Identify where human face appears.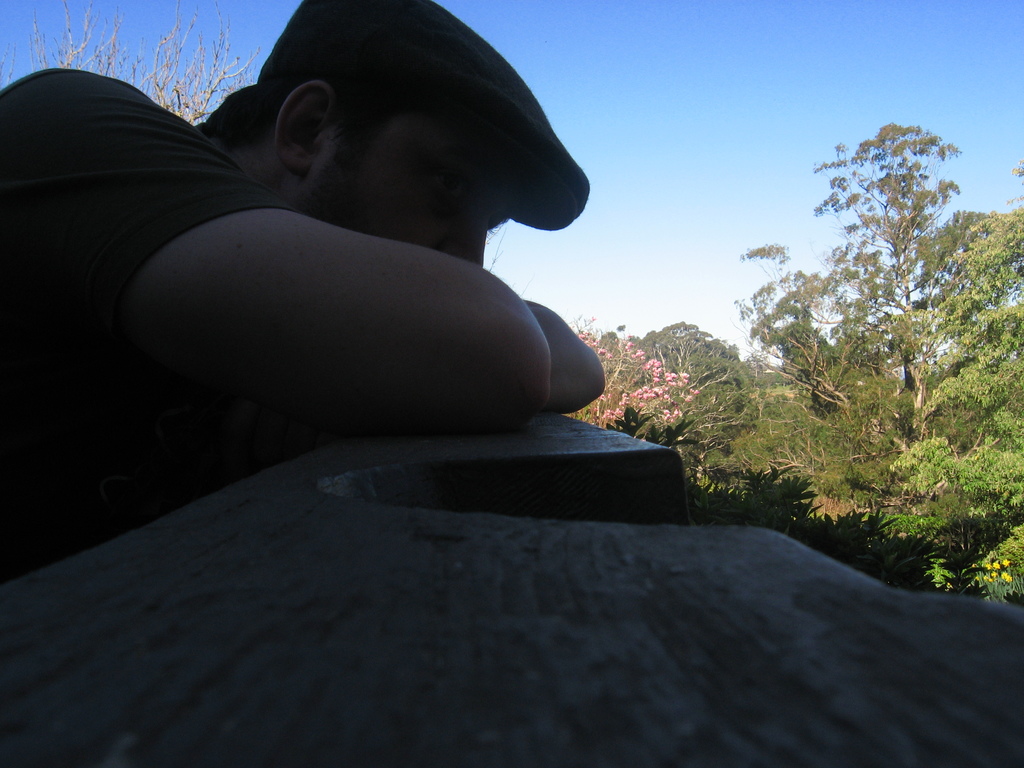
Appears at pyautogui.locateOnScreen(298, 107, 516, 269).
